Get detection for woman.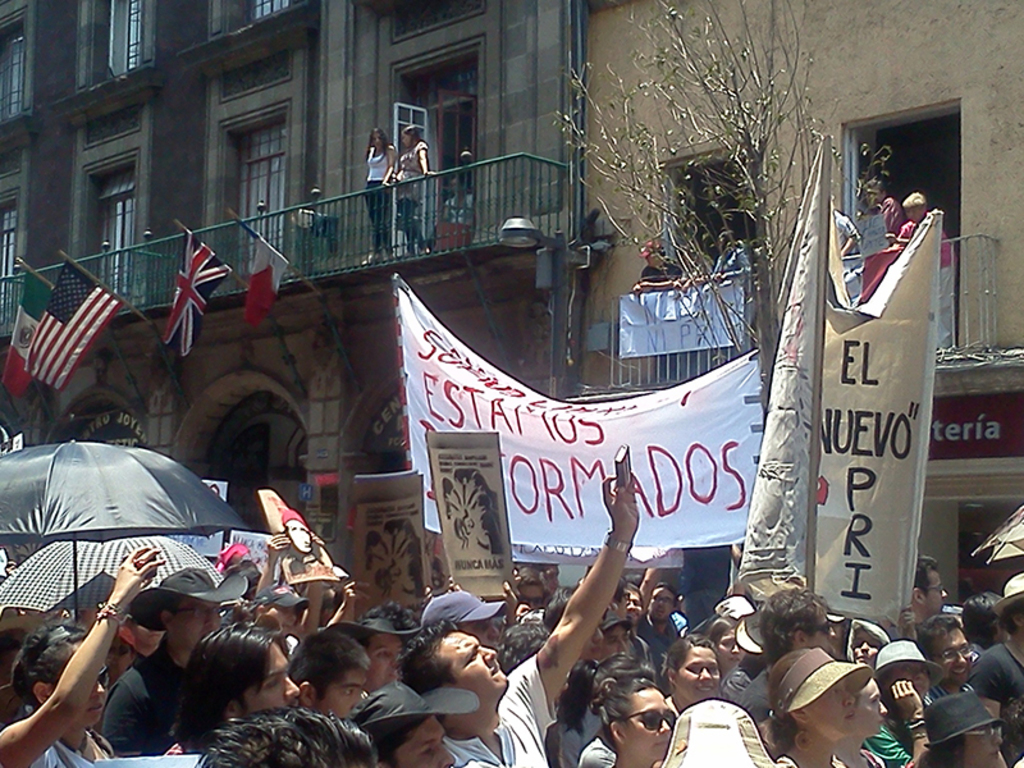
Detection: x1=835, y1=671, x2=888, y2=767.
